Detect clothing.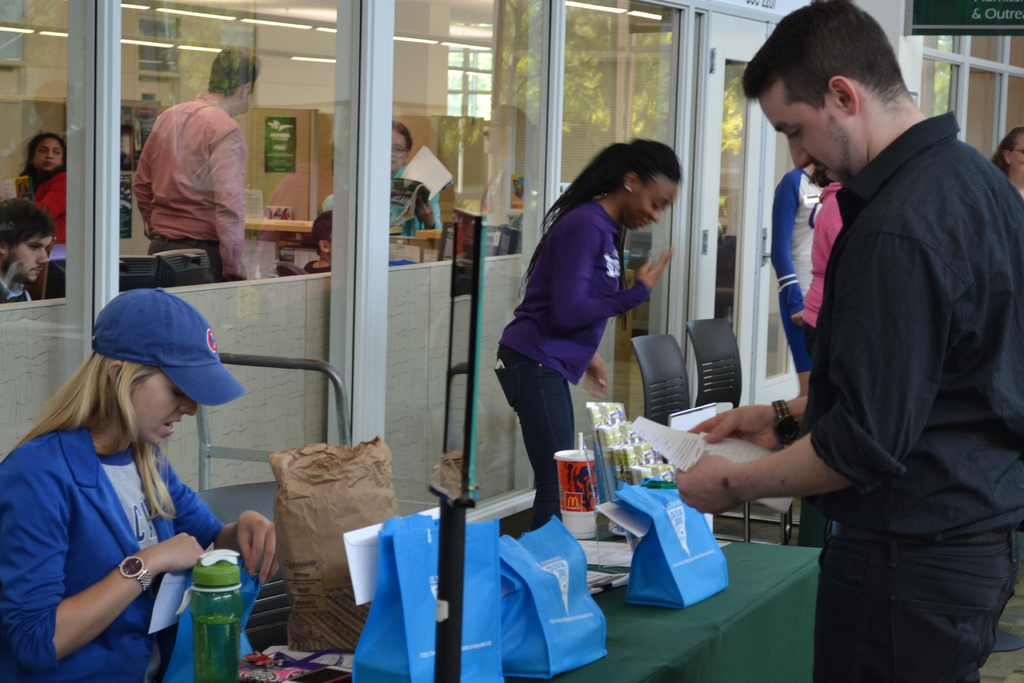
Detected at left=493, top=193, right=653, bottom=526.
